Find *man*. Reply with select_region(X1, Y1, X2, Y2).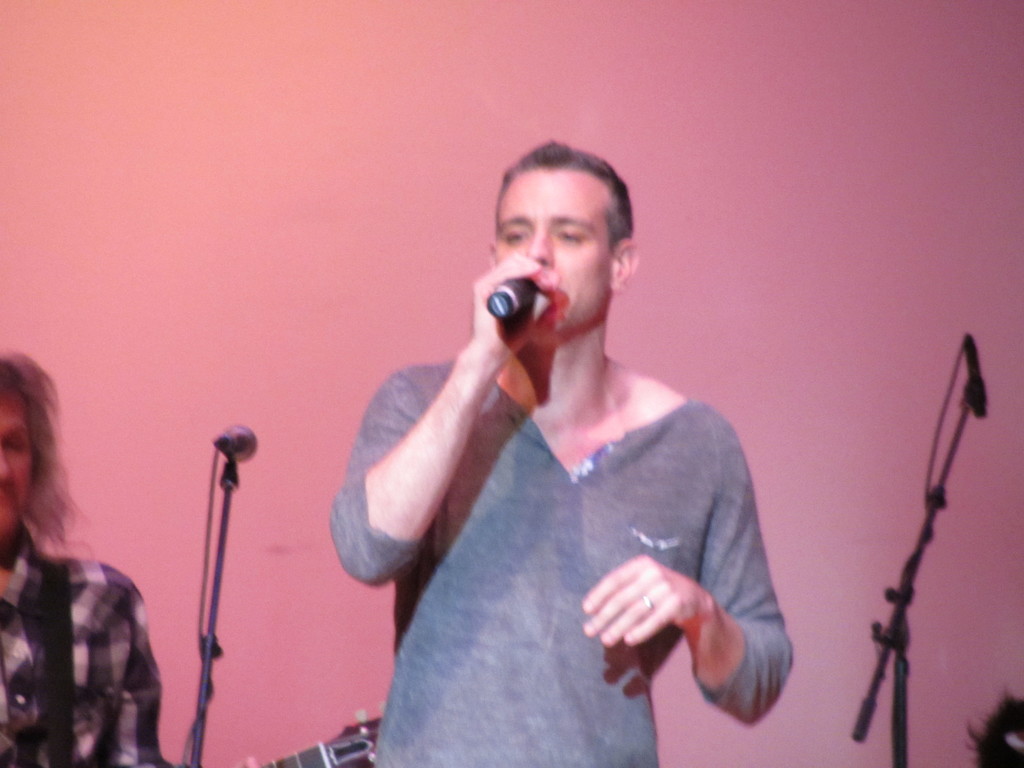
select_region(0, 347, 166, 767).
